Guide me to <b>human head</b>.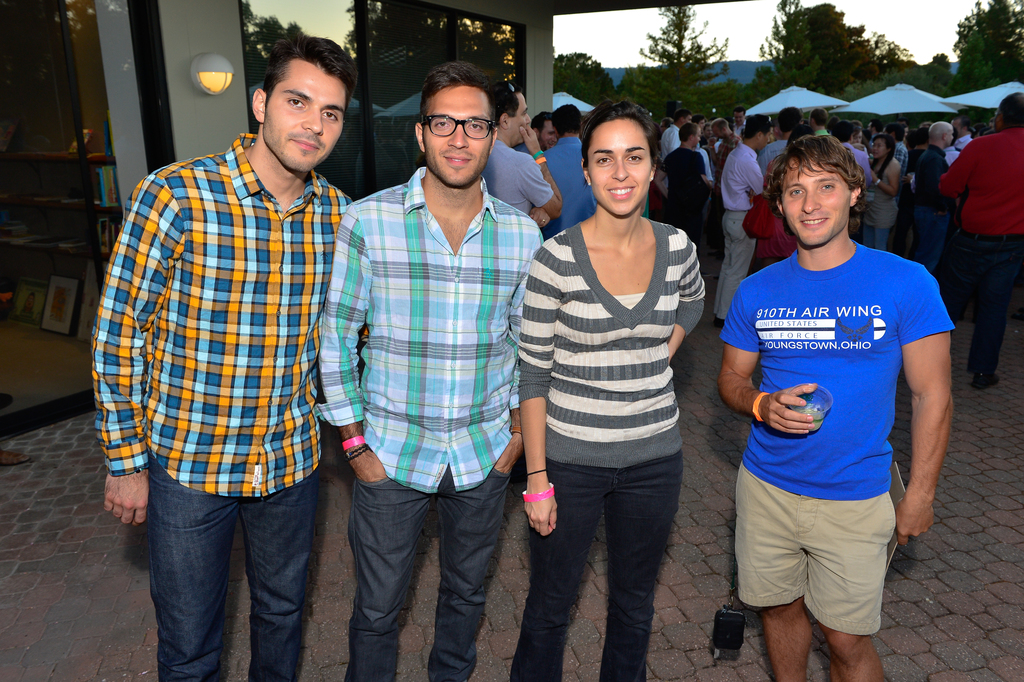
Guidance: <box>497,78,527,142</box>.
